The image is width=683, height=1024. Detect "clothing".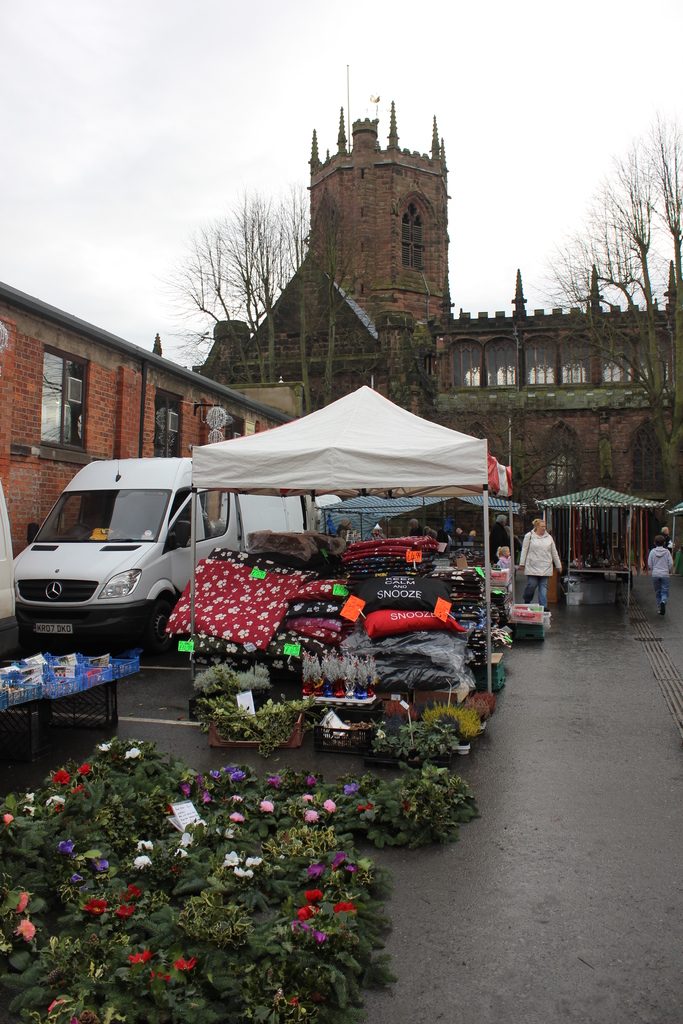
Detection: 523,516,577,615.
